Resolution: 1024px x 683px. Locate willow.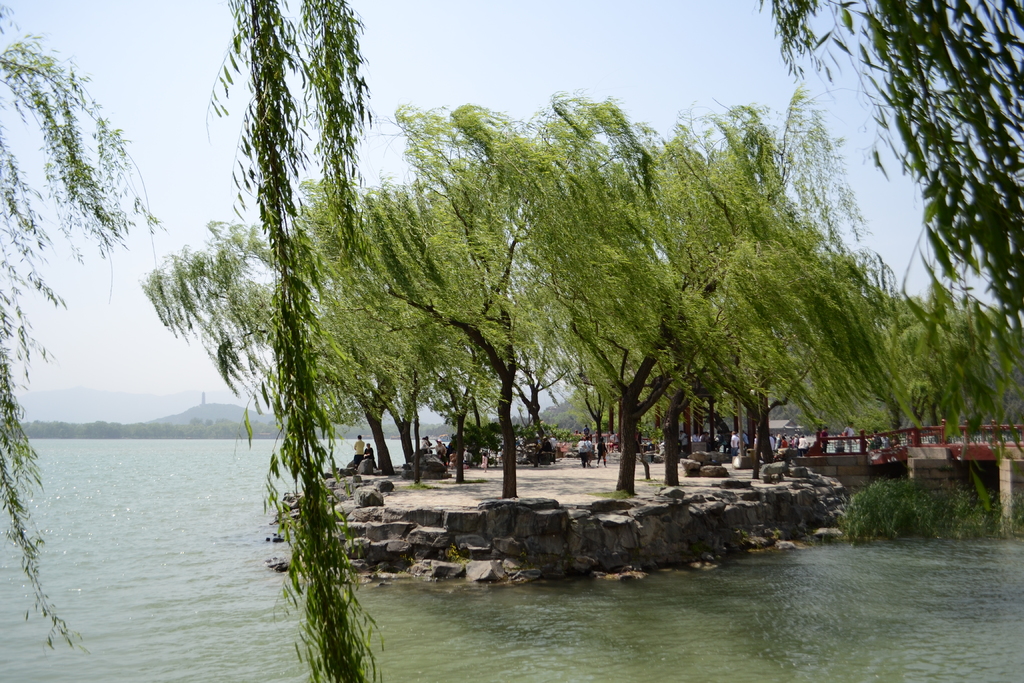
753 0 1023 520.
